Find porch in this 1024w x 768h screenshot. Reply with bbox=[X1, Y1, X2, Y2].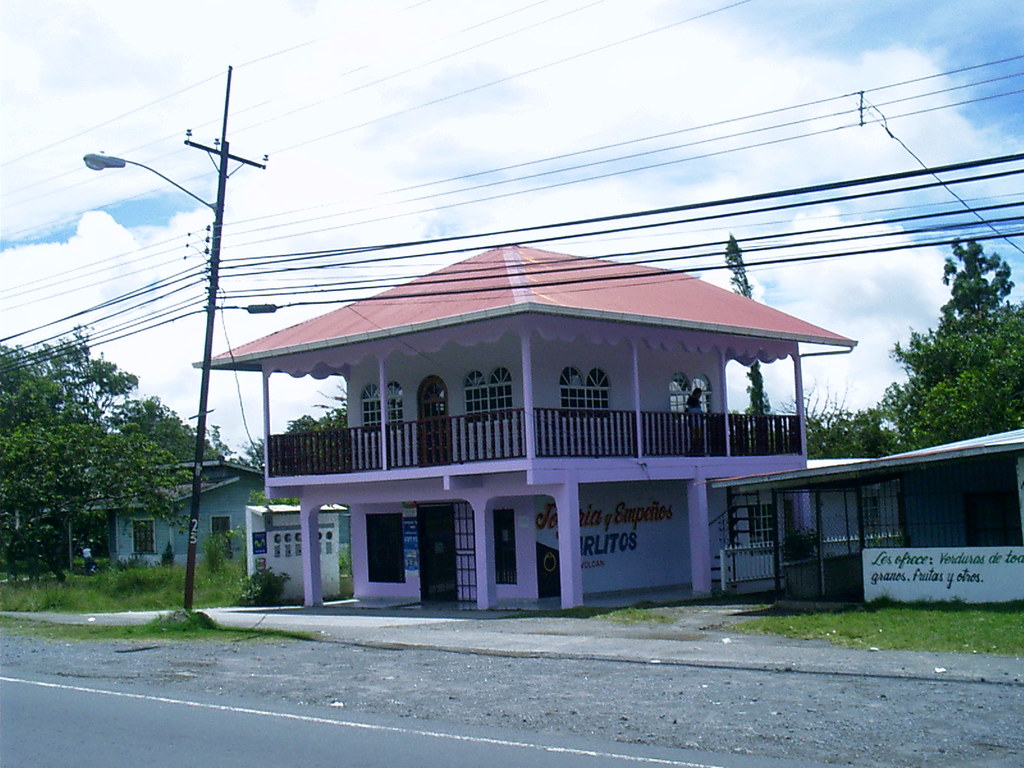
bbox=[264, 383, 809, 479].
